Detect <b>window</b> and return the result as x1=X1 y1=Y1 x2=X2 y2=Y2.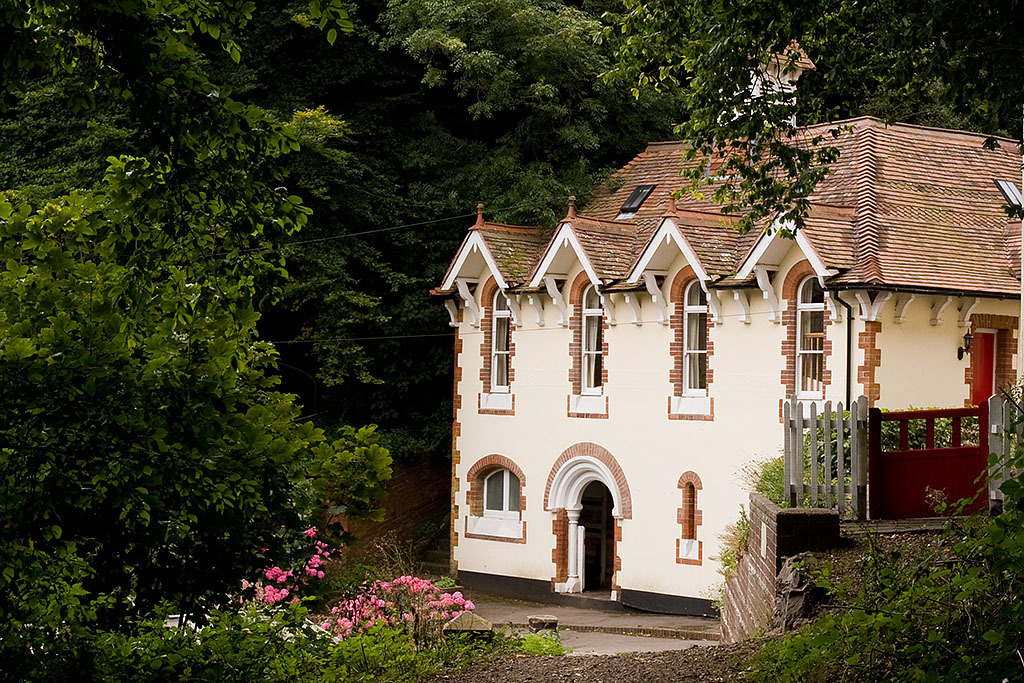
x1=776 y1=252 x2=832 y2=422.
